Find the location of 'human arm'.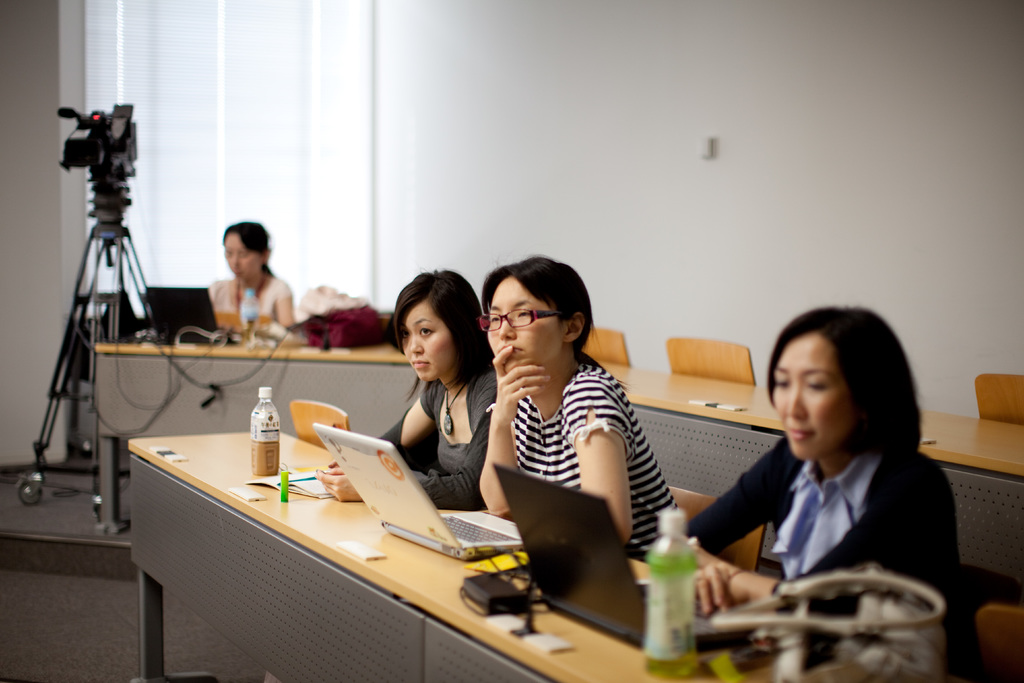
Location: bbox=(556, 373, 639, 548).
